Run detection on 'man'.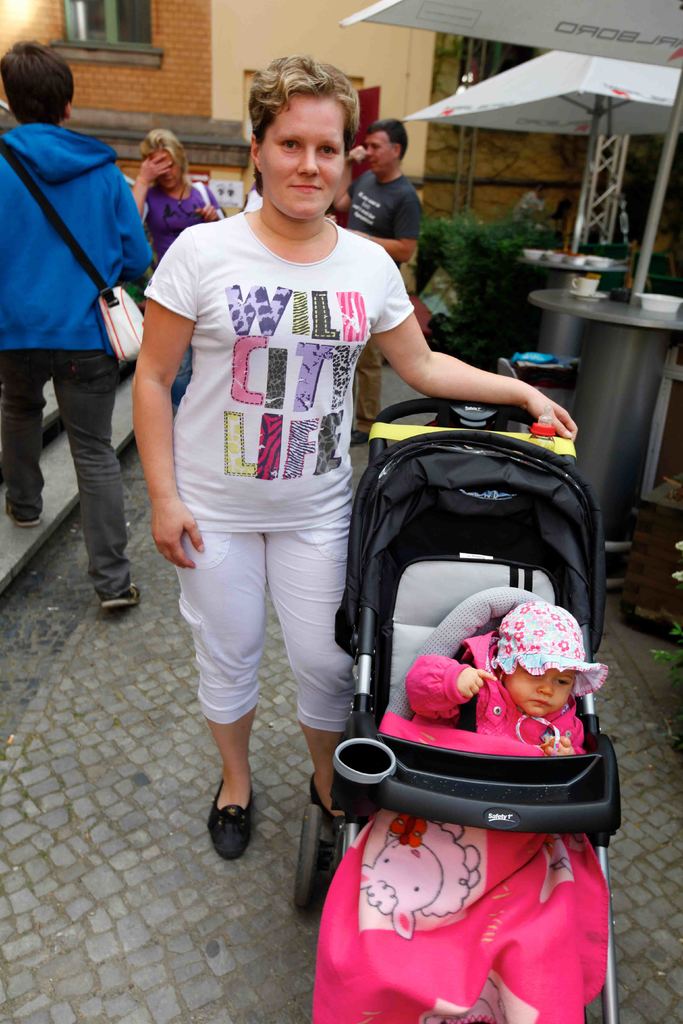
Result: l=344, t=118, r=424, b=437.
